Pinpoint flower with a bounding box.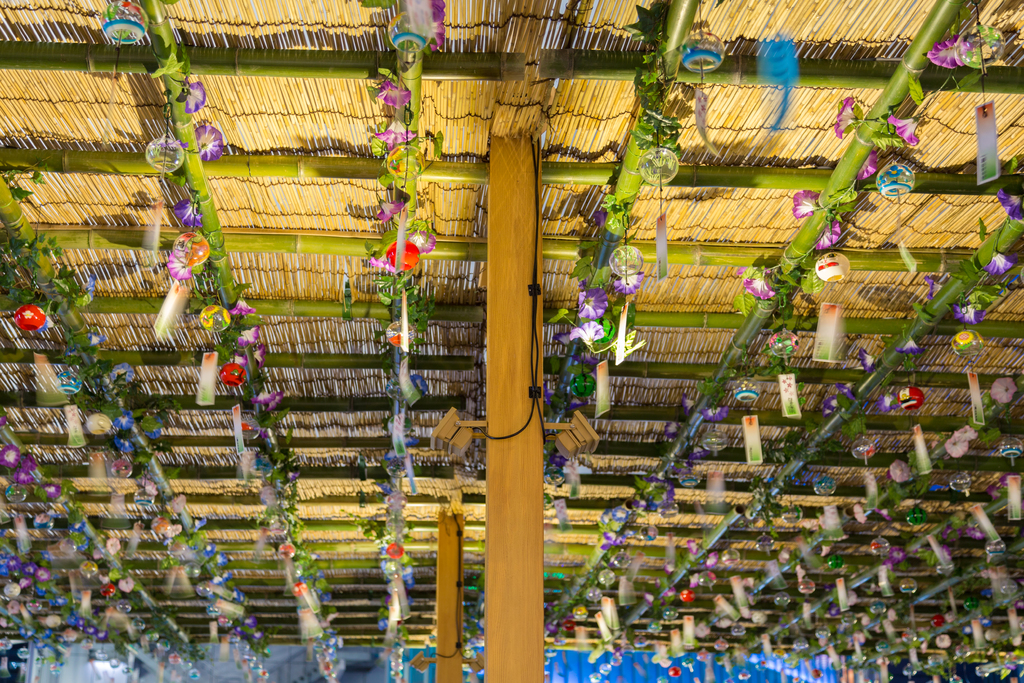
827 600 842 618.
